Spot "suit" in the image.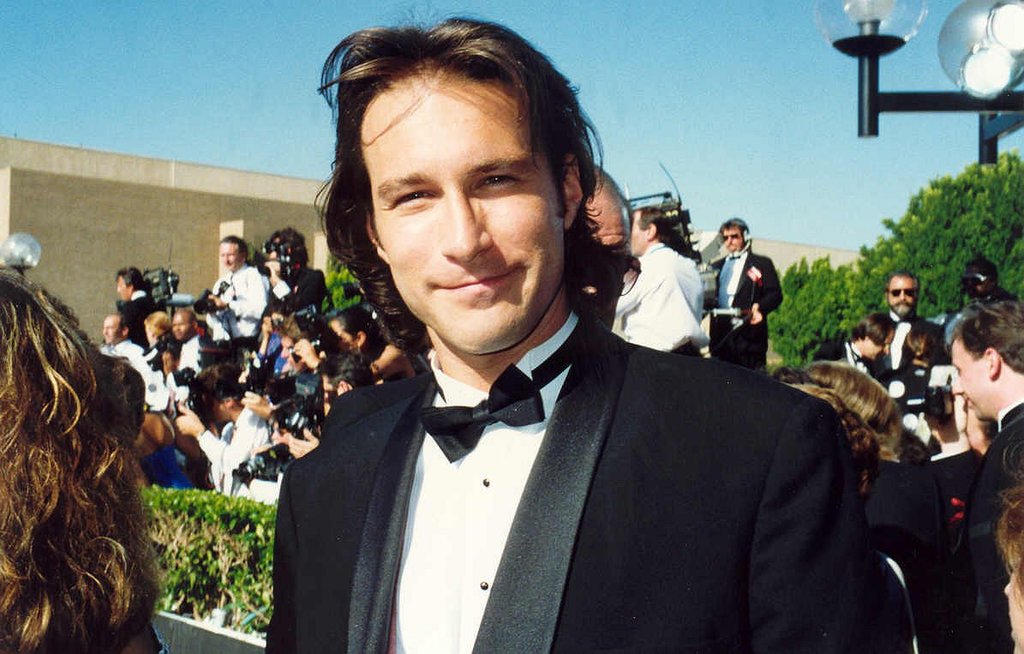
"suit" found at bbox=(699, 250, 785, 372).
